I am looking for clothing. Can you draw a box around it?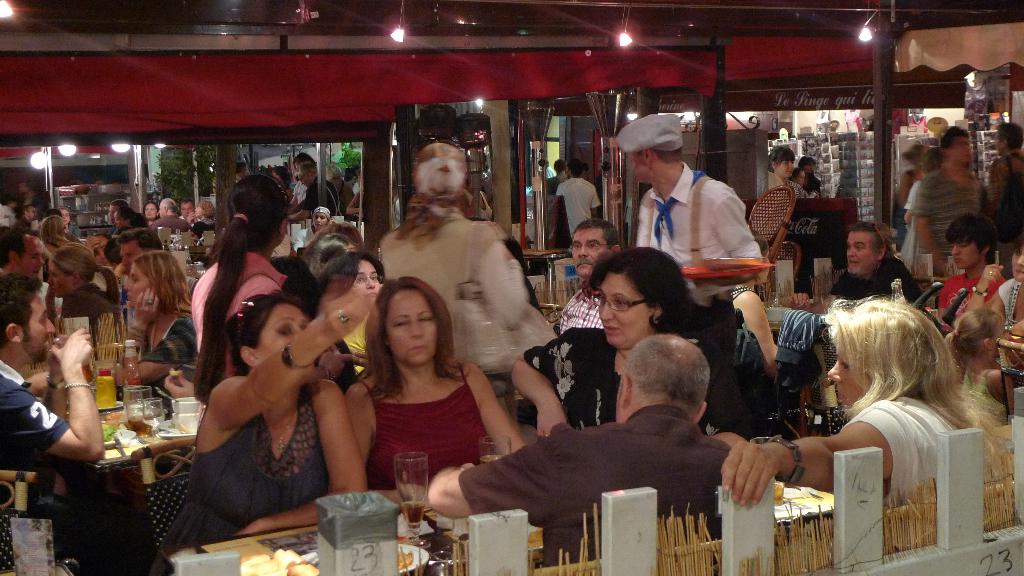
Sure, the bounding box is detection(192, 392, 344, 564).
